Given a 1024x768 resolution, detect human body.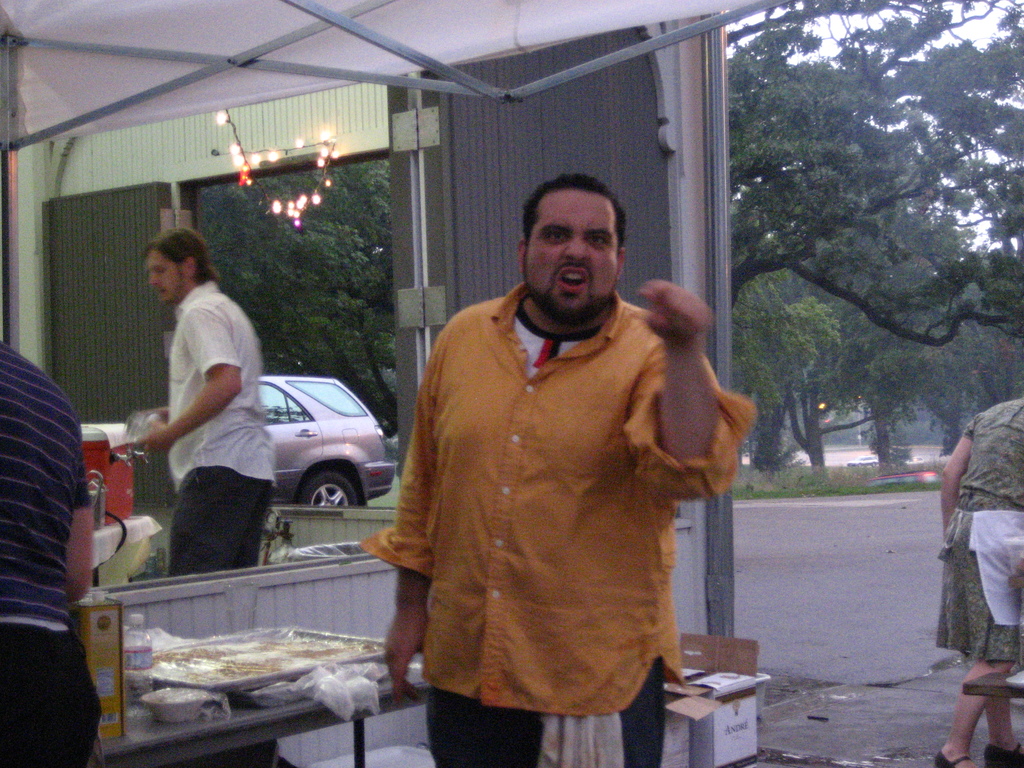
115,228,288,599.
